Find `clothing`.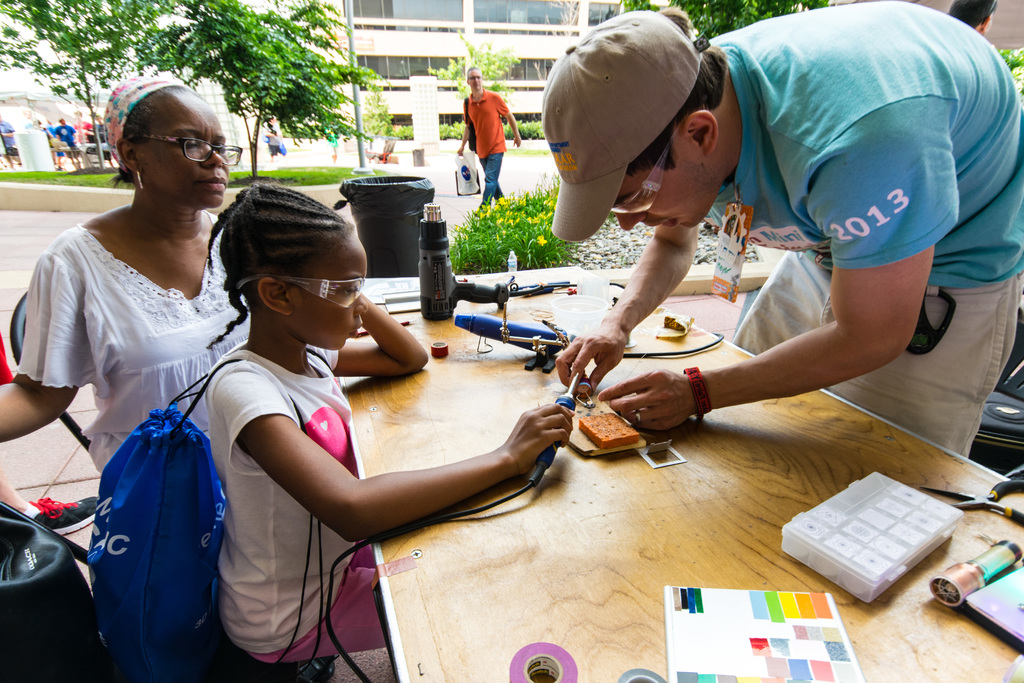
BBox(206, 344, 382, 662).
